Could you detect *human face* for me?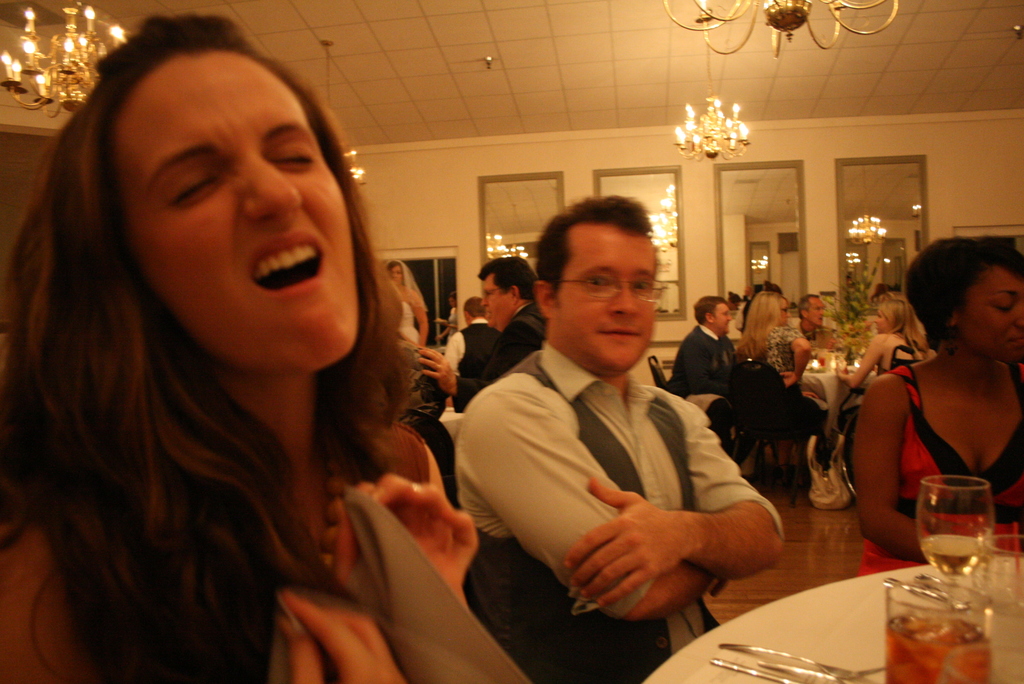
Detection result: [714, 305, 729, 331].
